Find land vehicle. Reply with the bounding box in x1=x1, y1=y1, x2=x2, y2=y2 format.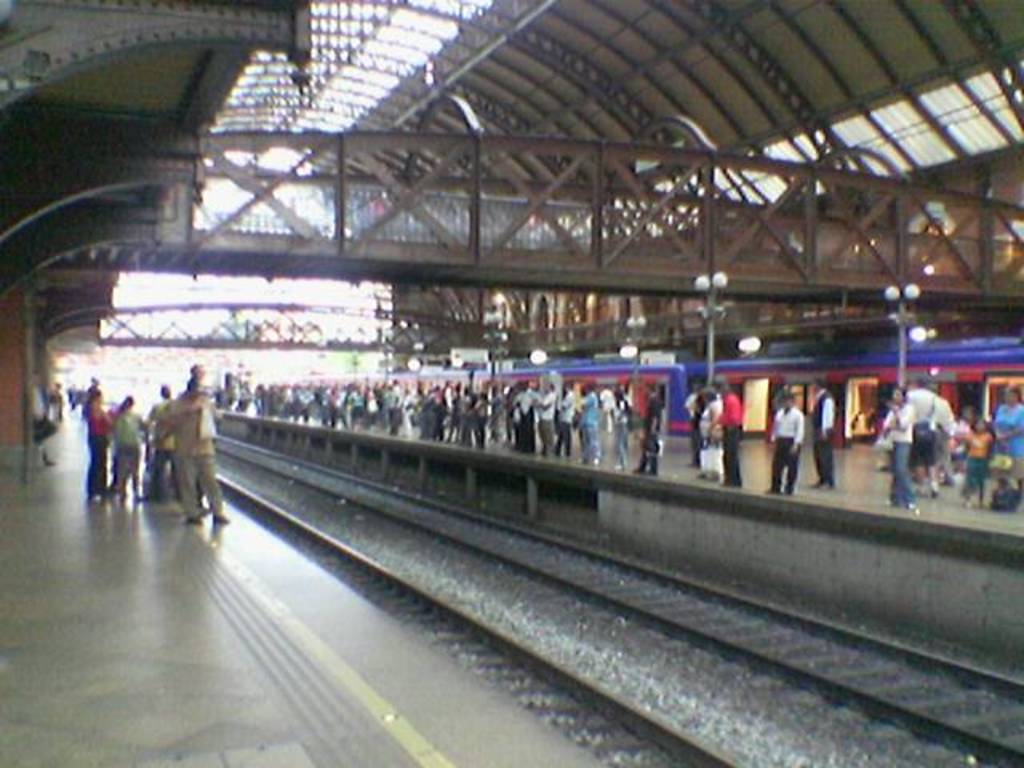
x1=266, y1=334, x2=1022, y2=448.
